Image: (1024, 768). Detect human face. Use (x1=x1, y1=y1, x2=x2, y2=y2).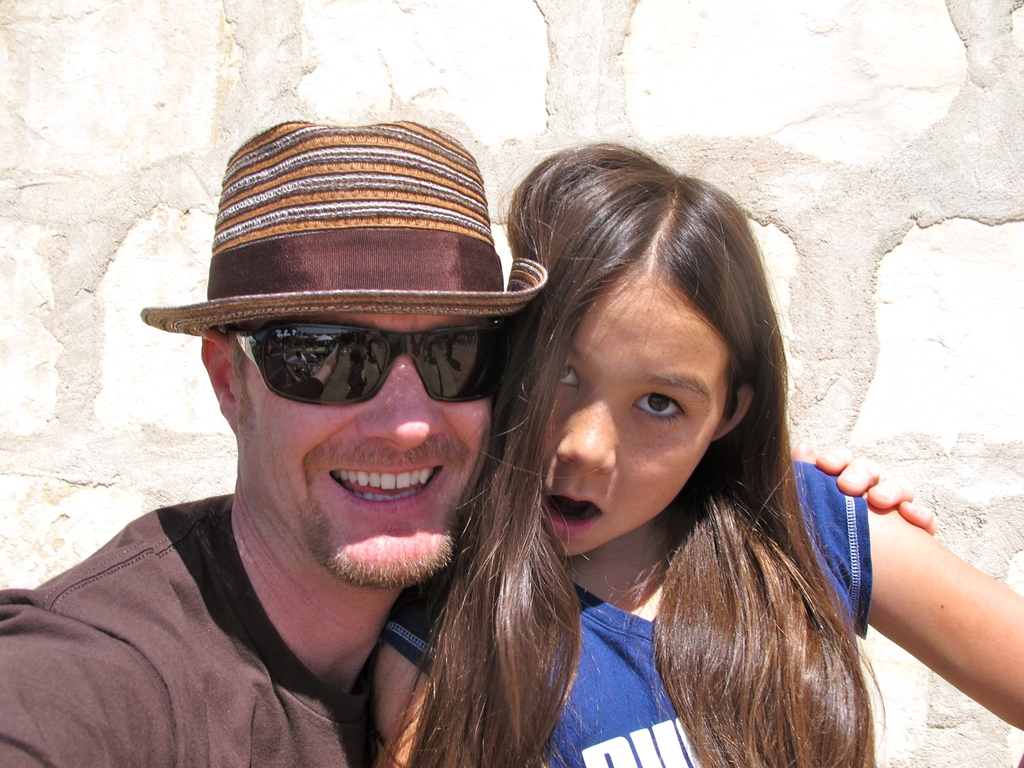
(x1=239, y1=308, x2=495, y2=582).
